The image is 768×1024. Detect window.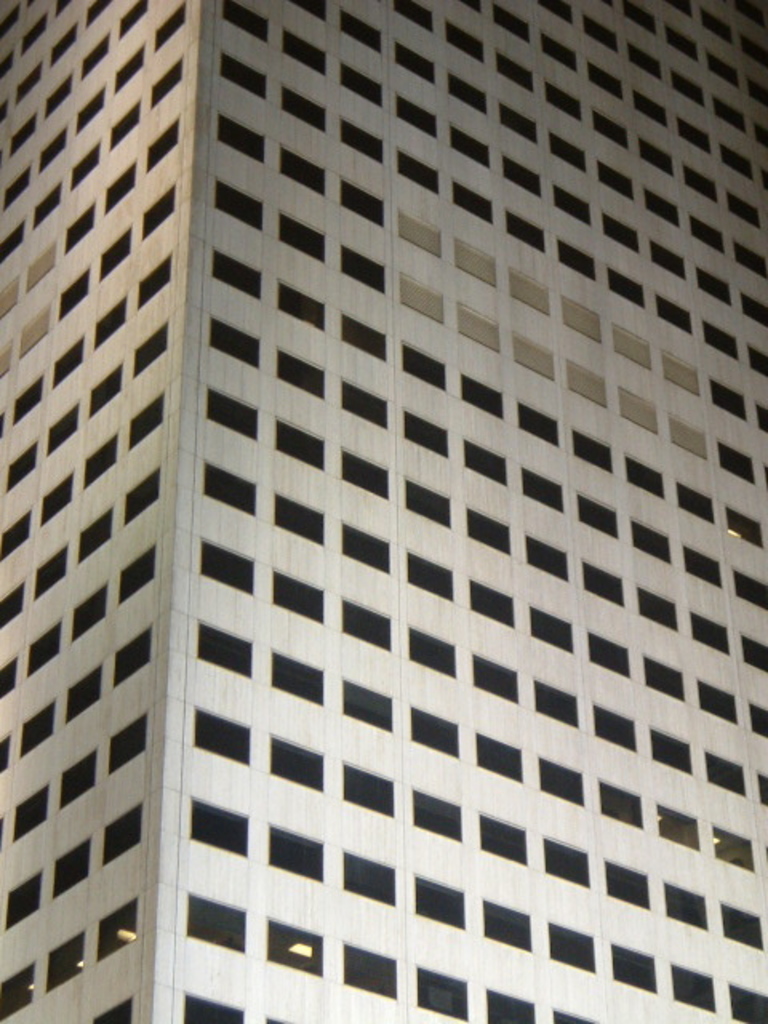
Detection: <bbox>198, 616, 250, 675</bbox>.
